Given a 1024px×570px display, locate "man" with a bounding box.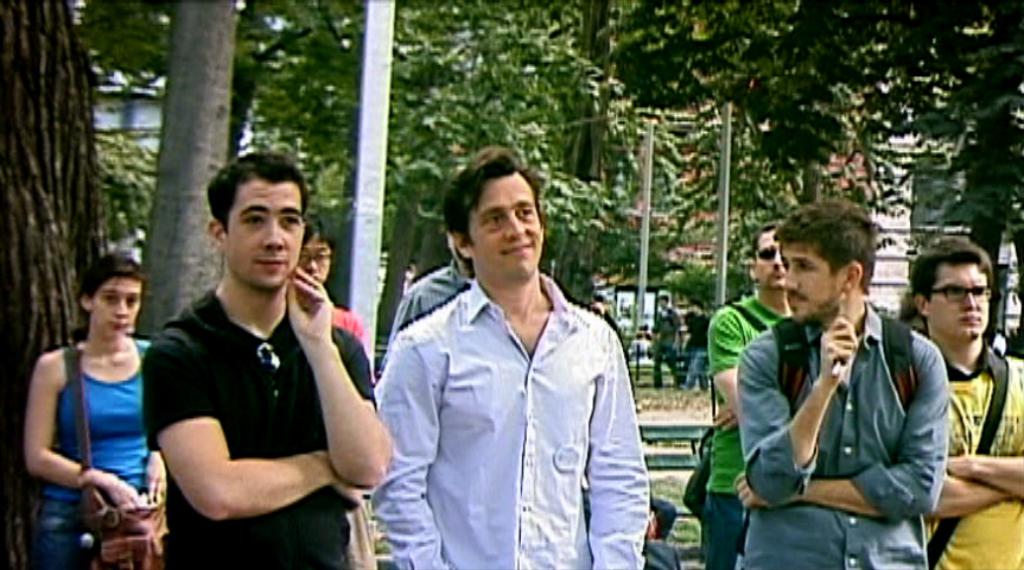
Located: 920:236:1023:569.
